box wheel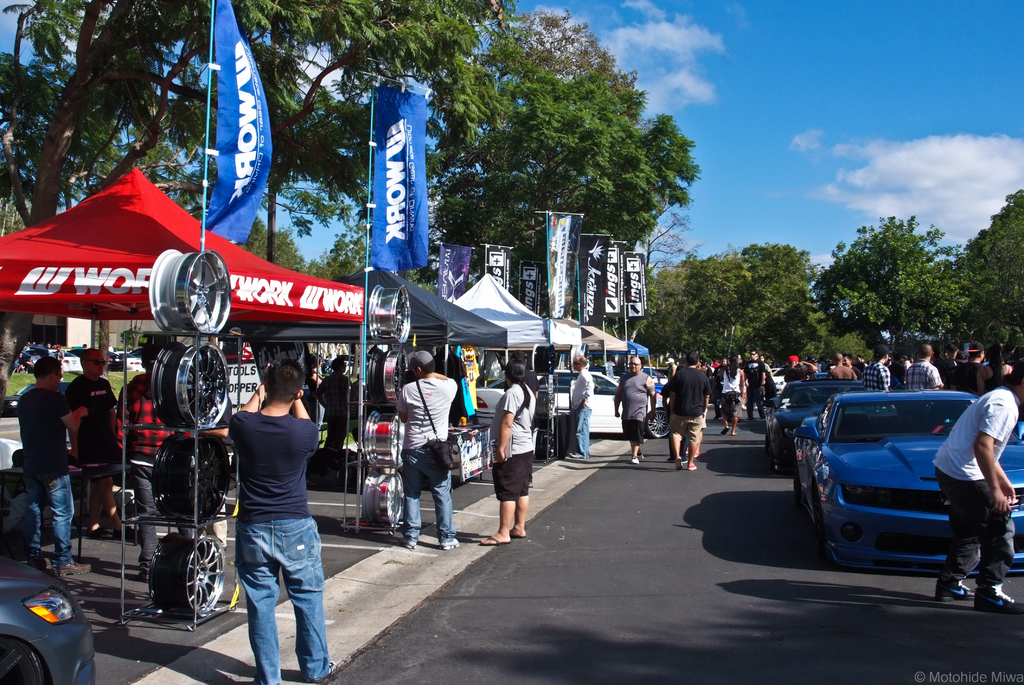
[left=152, top=355, right=223, bottom=437]
